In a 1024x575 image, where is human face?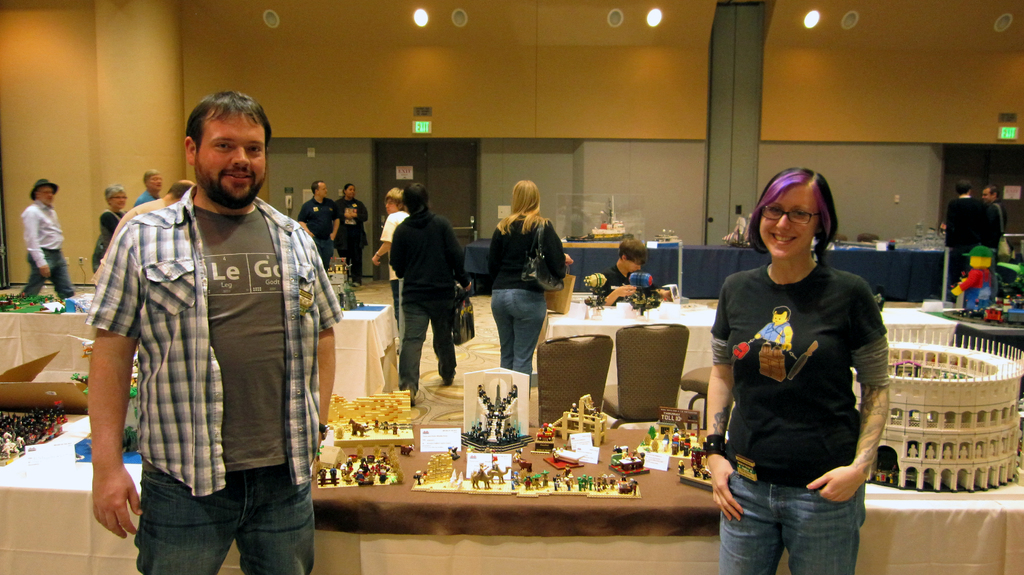
bbox(343, 182, 355, 198).
